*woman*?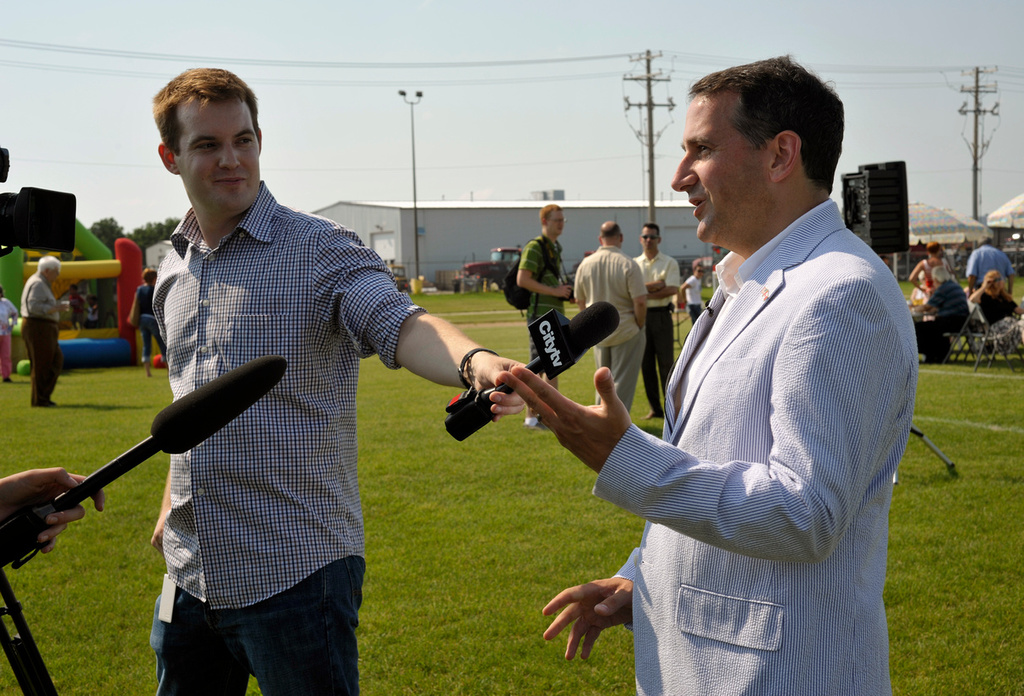
{"left": 972, "top": 269, "right": 1023, "bottom": 344}
